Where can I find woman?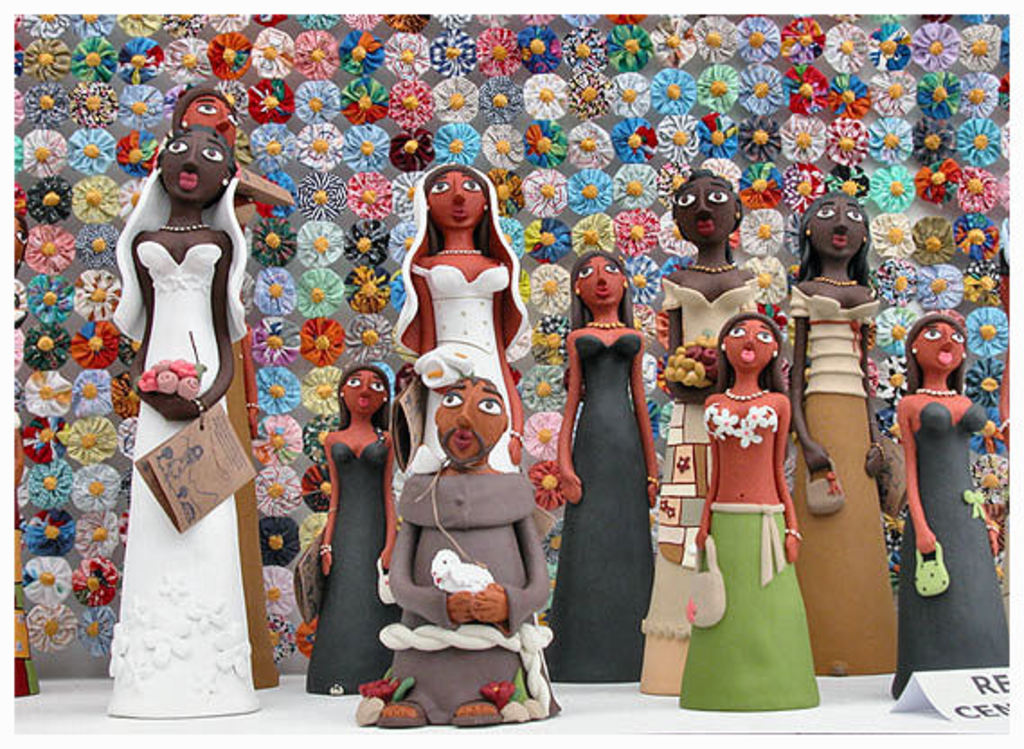
You can find it at 391/164/536/481.
